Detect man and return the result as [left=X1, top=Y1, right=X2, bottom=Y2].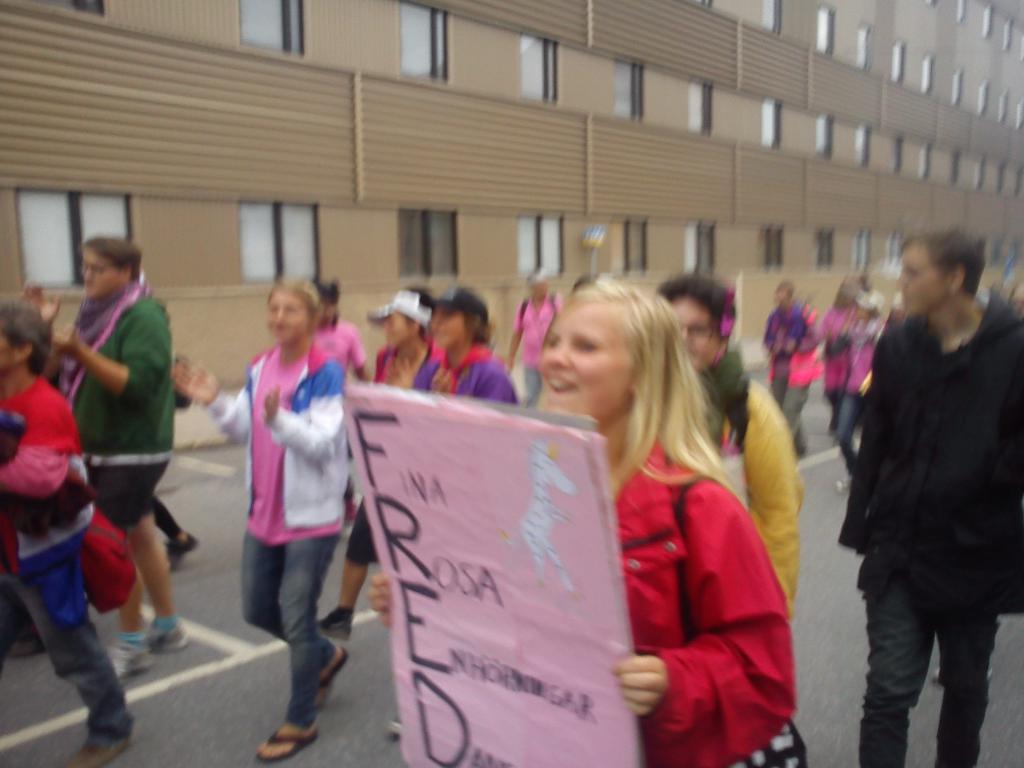
[left=758, top=273, right=816, bottom=467].
